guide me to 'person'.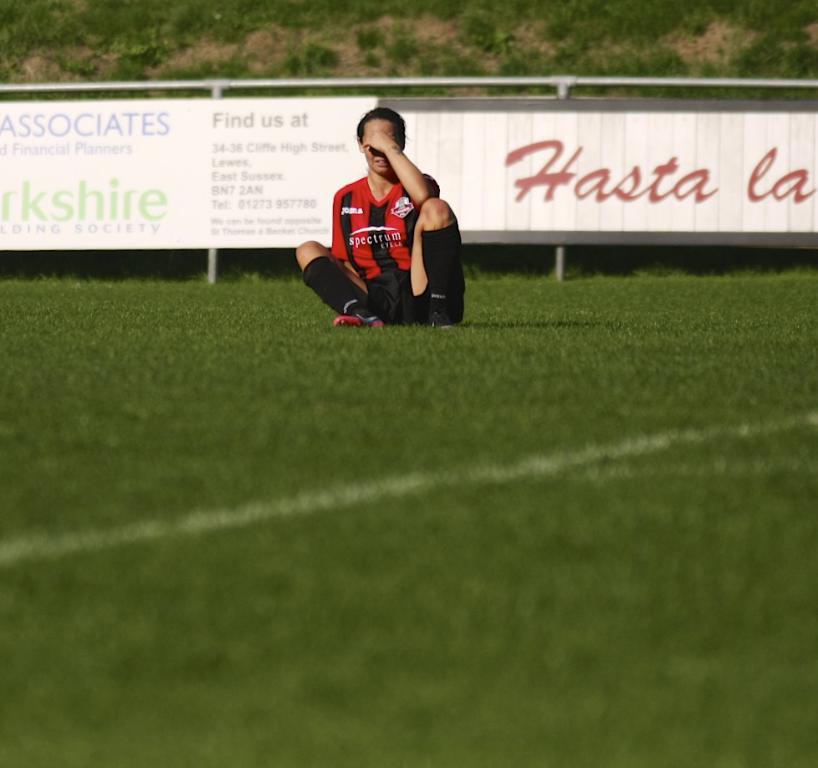
Guidance: [291, 106, 467, 329].
